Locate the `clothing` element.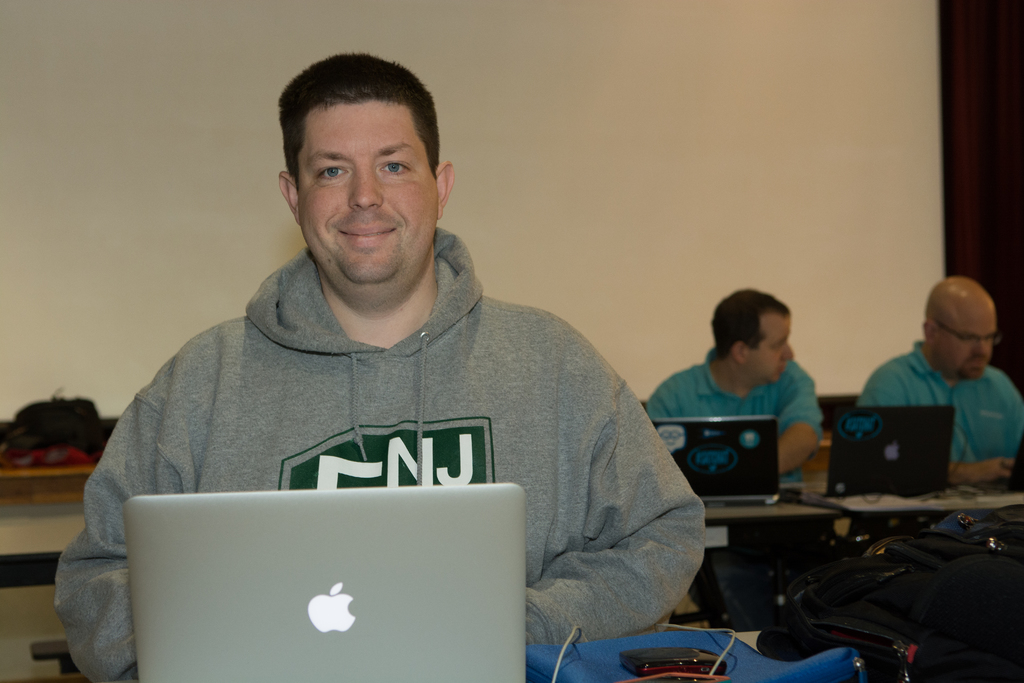
Element bbox: BBox(65, 234, 699, 625).
